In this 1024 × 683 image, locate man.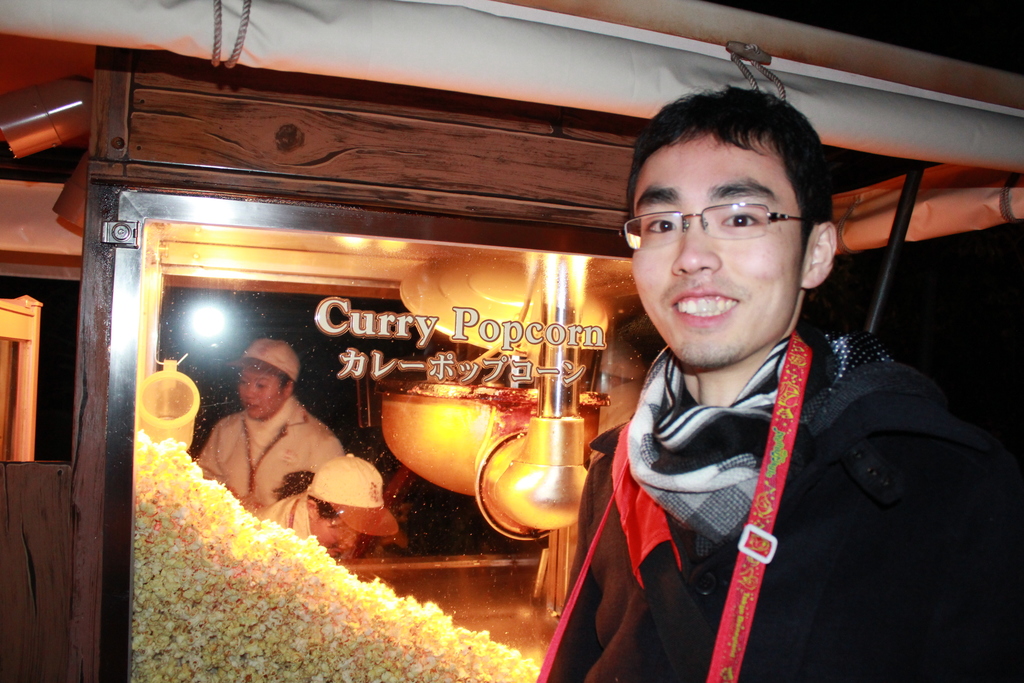
Bounding box: 539/86/1023/682.
